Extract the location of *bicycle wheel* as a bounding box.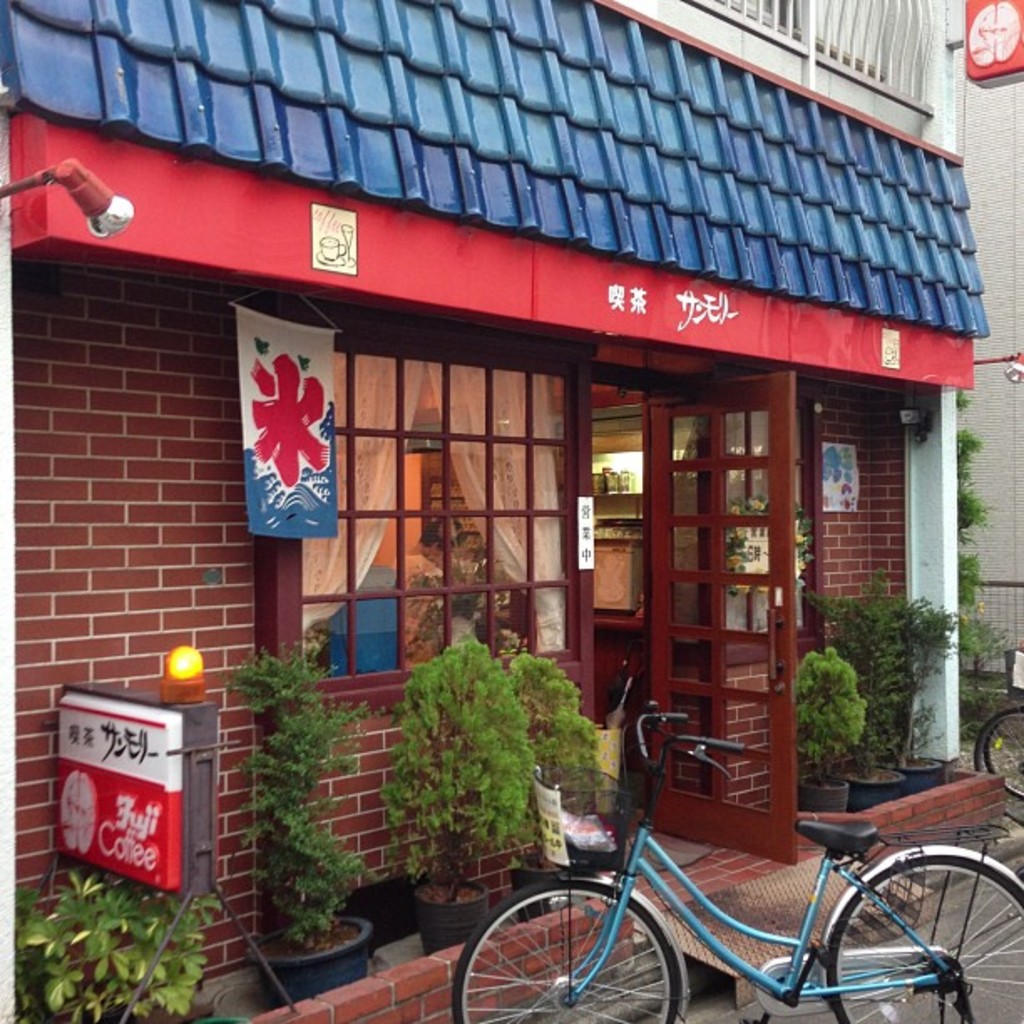
987, 708, 1022, 803.
